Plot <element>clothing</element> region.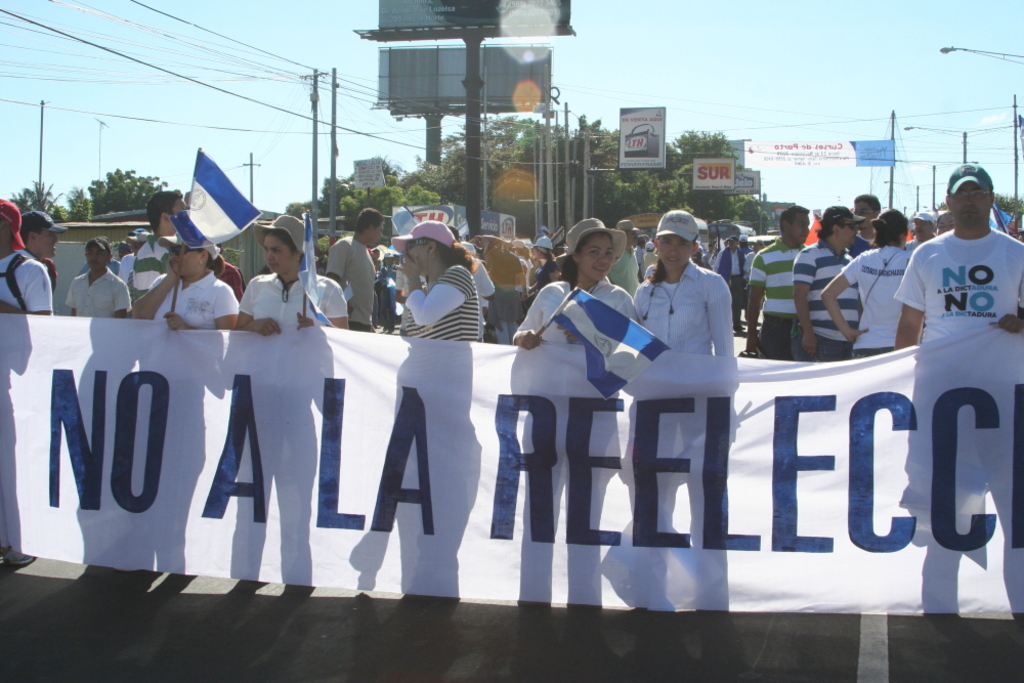
Plotted at 66:268:132:321.
